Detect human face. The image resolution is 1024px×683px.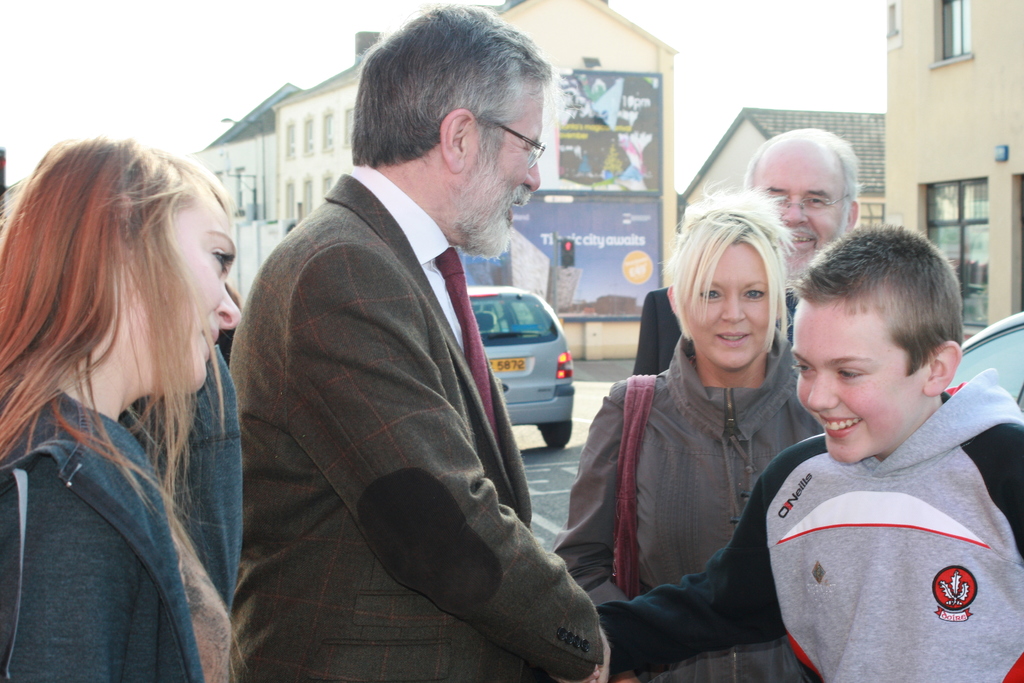
[687, 242, 770, 372].
